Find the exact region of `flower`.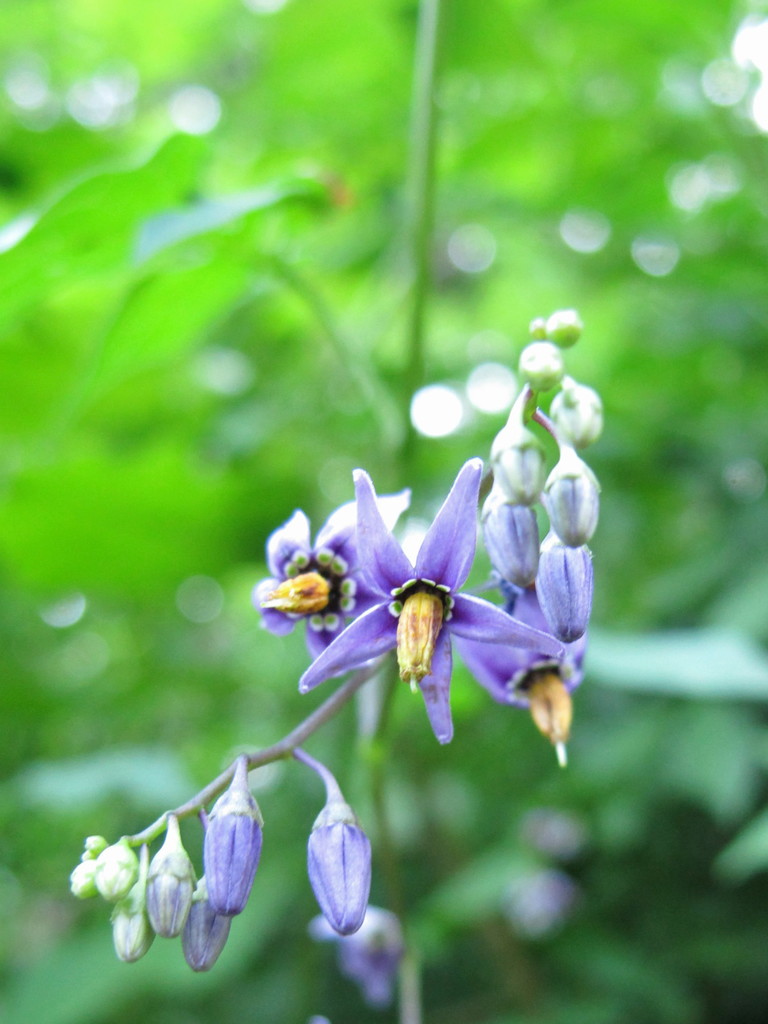
Exact region: x1=514, y1=338, x2=574, y2=392.
